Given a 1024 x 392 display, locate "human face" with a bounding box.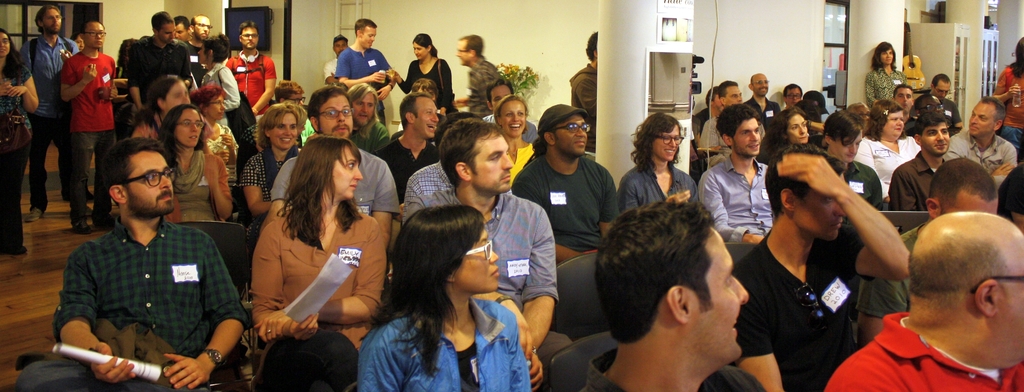
Located: (0,0,1023,391).
